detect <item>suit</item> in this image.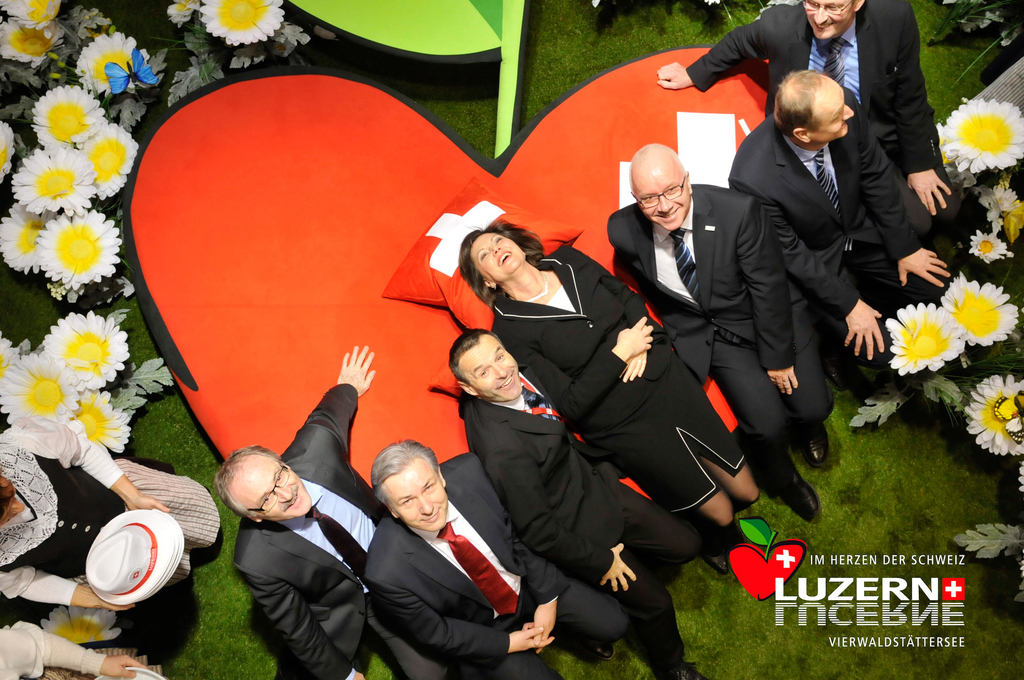
Detection: [left=230, top=382, right=448, bottom=679].
